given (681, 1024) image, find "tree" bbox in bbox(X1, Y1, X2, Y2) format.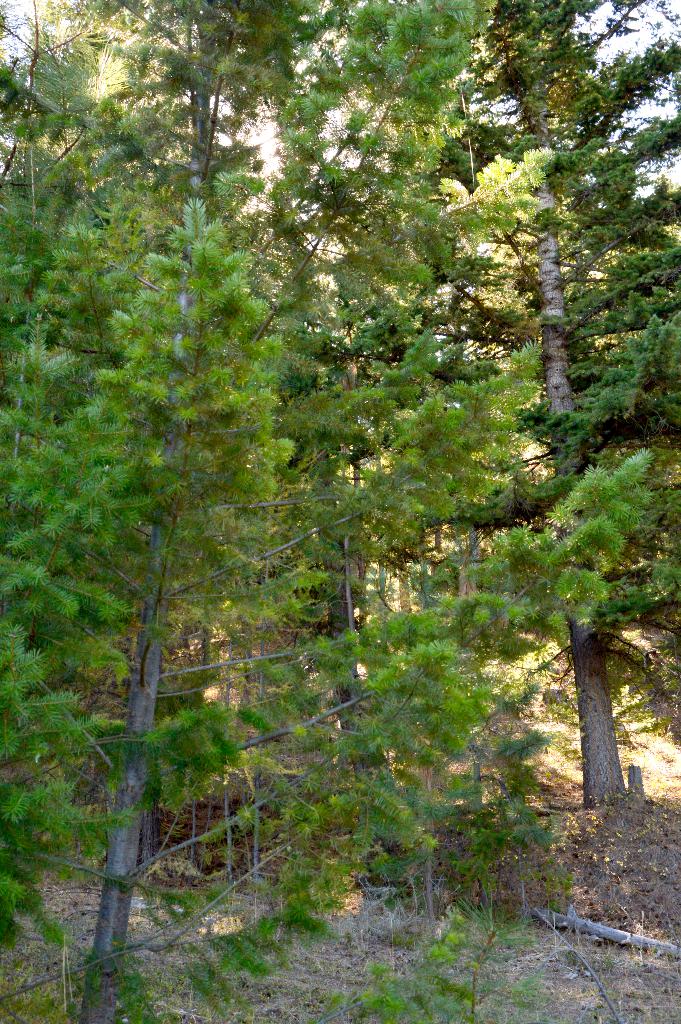
bbox(0, 0, 680, 1023).
